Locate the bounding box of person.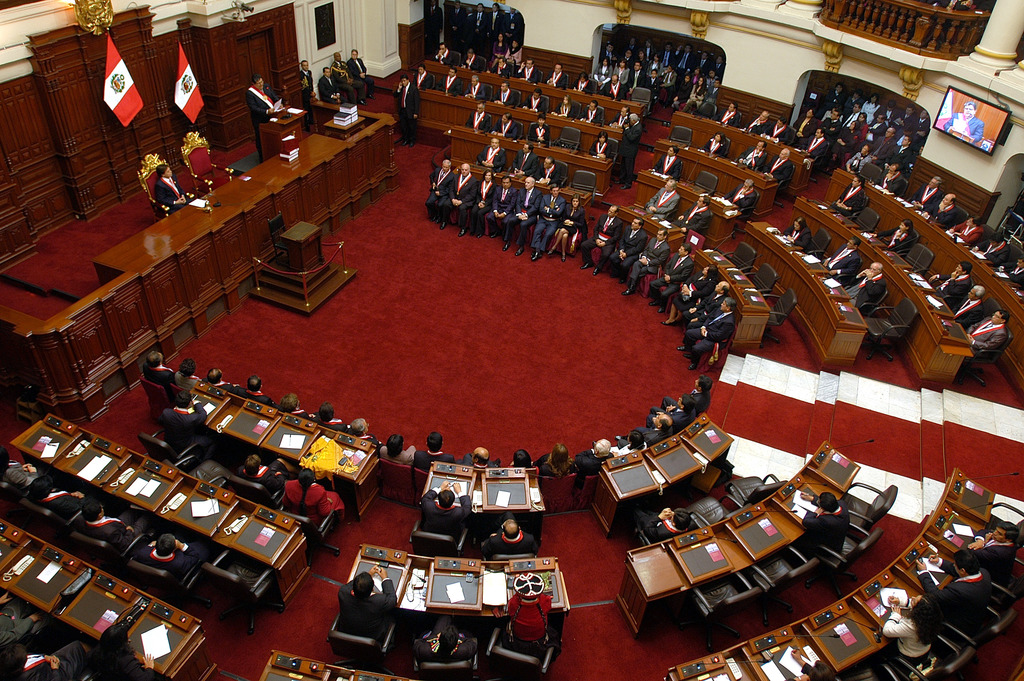
Bounding box: 490/55/513/73.
